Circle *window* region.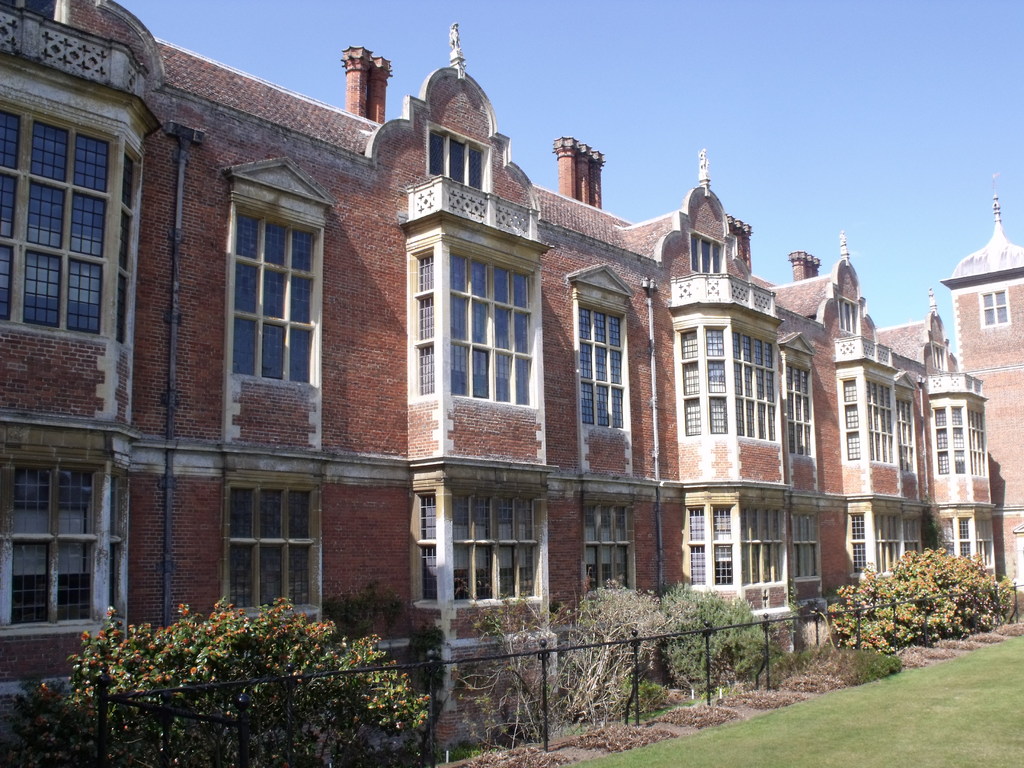
Region: bbox(903, 517, 922, 558).
